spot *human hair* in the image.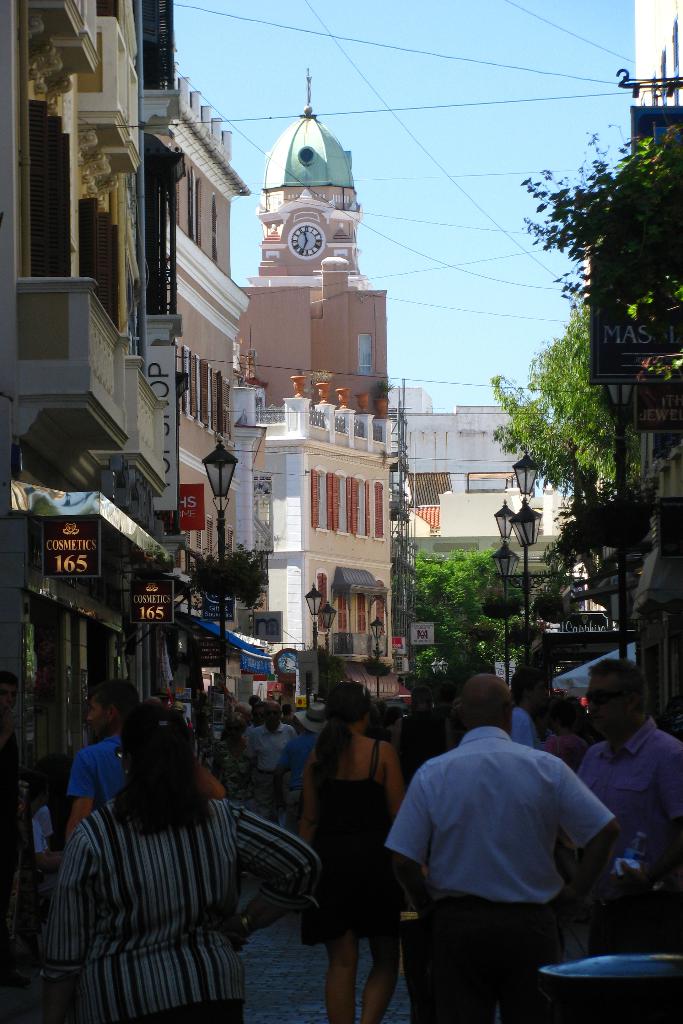
*human hair* found at rect(457, 666, 508, 717).
